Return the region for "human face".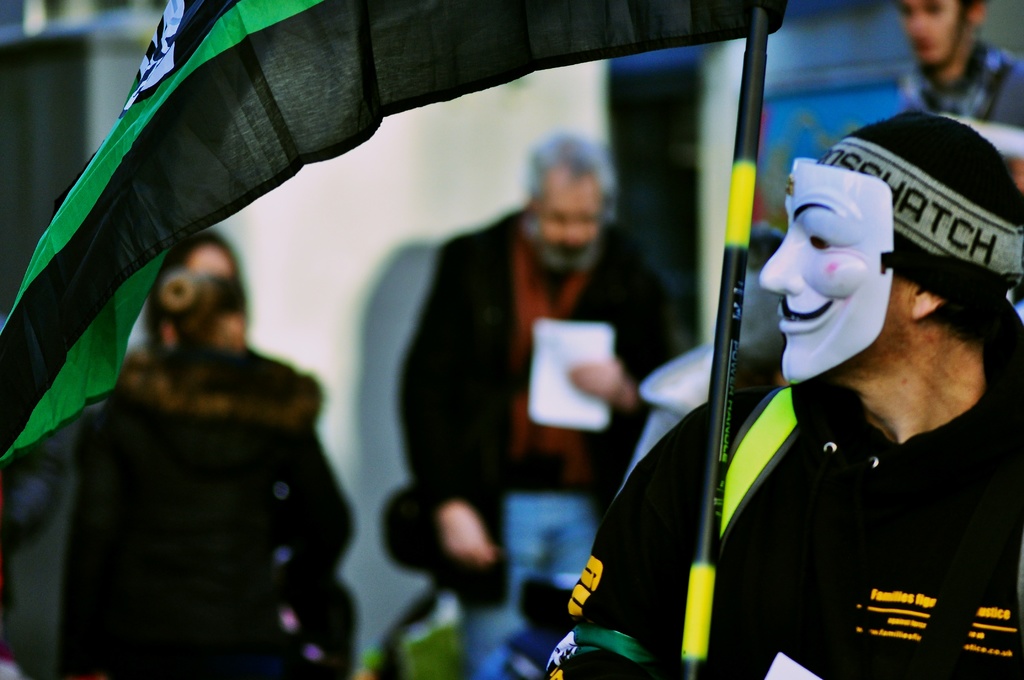
region(530, 169, 607, 255).
